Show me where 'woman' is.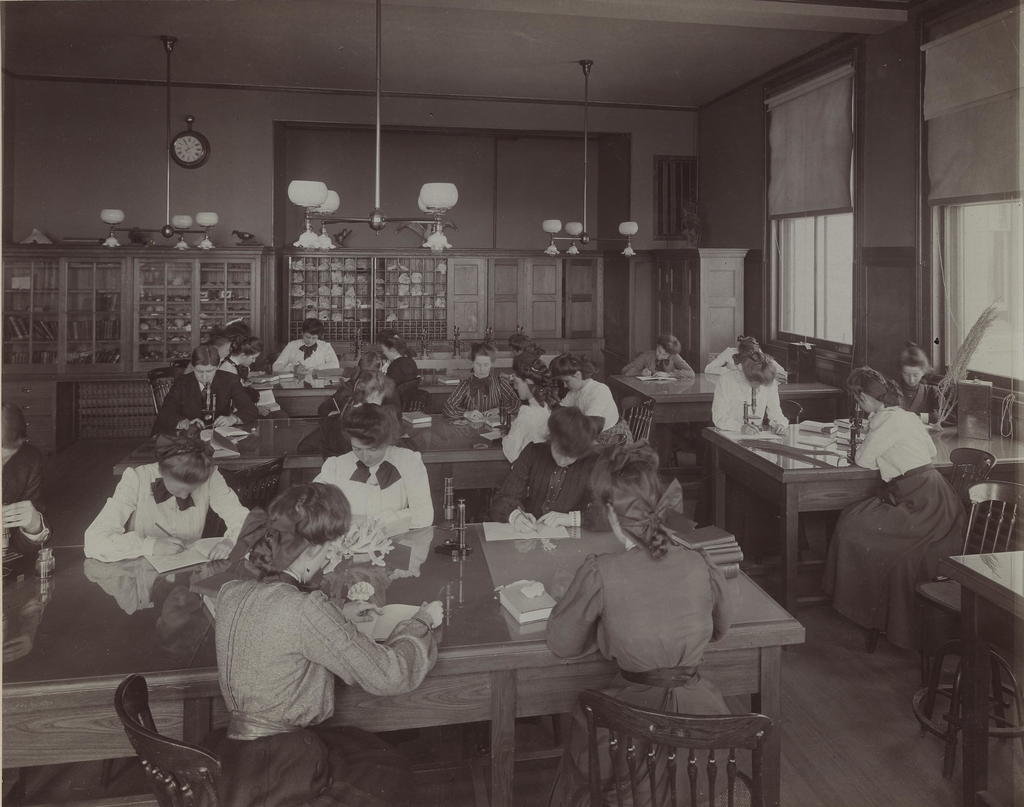
'woman' is at pyautogui.locateOnScreen(547, 355, 664, 445).
